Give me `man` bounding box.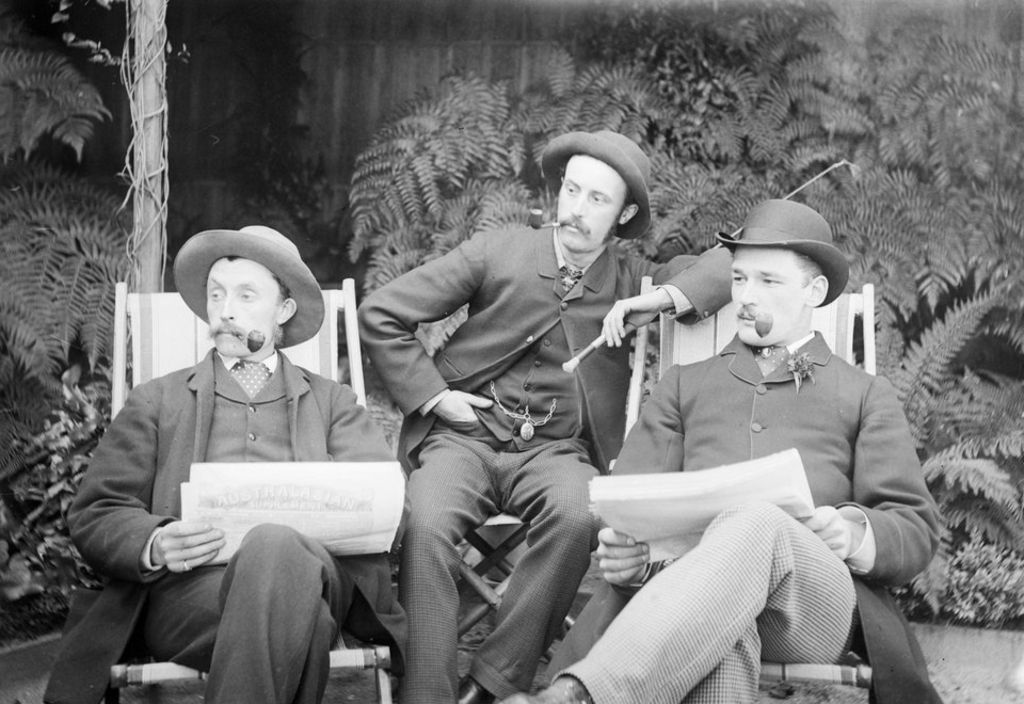
38/221/397/703.
